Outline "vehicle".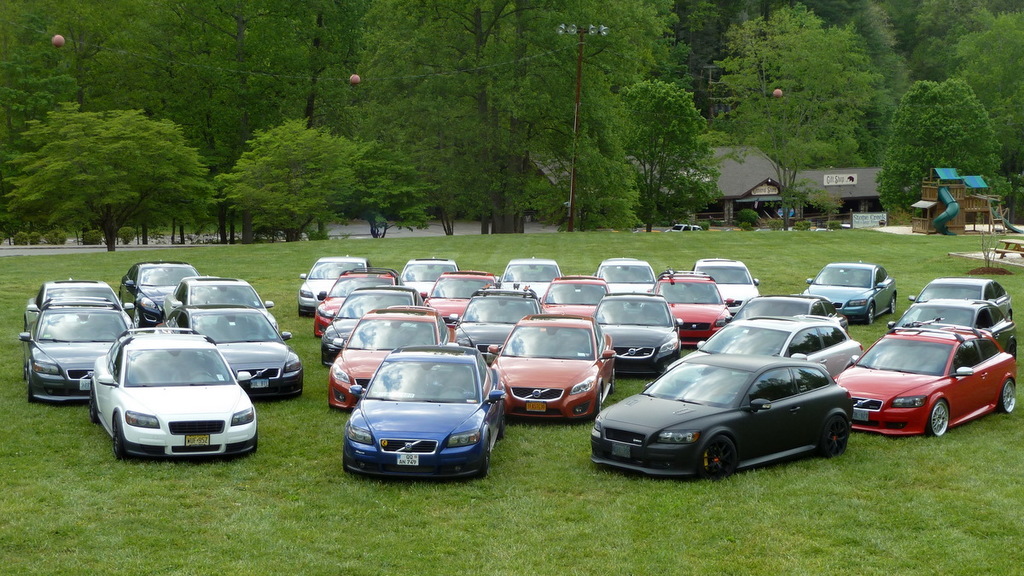
Outline: 399:256:459:294.
